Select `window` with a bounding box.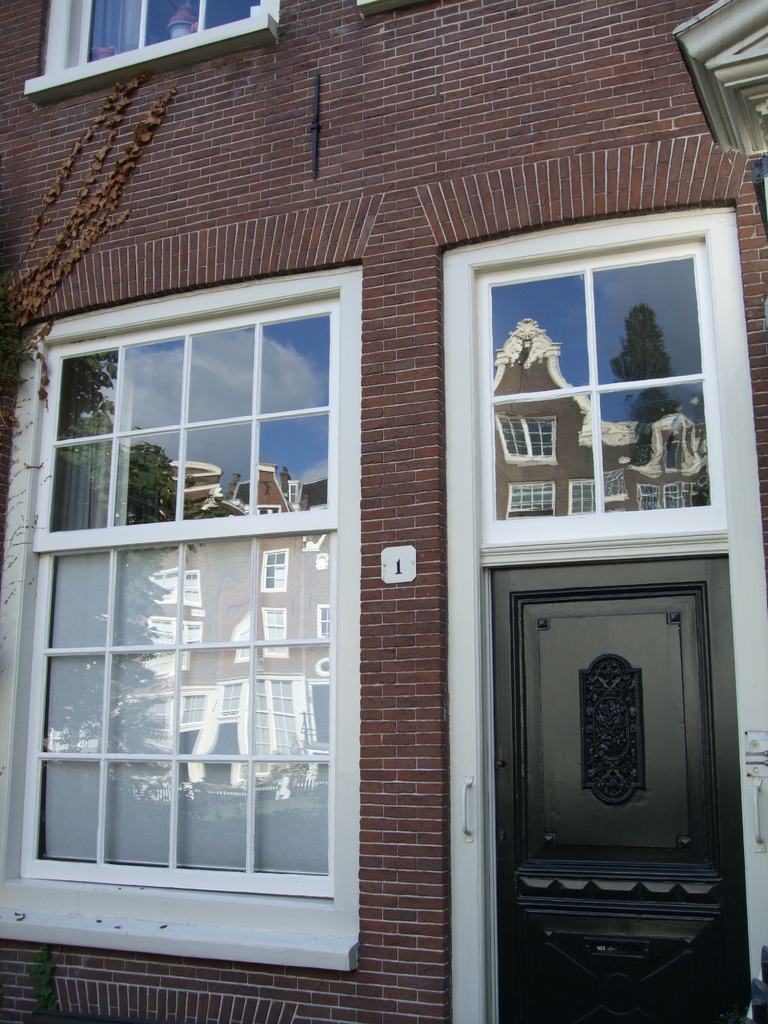
x1=28 y1=0 x2=280 y2=81.
